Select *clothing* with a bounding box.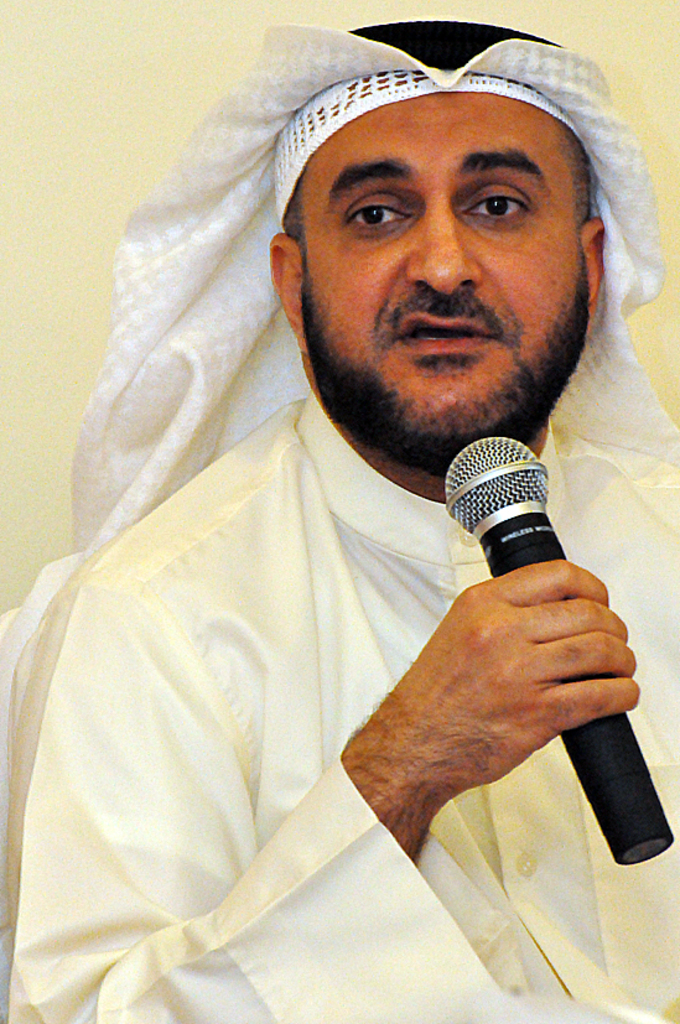
select_region(24, 219, 669, 1002).
